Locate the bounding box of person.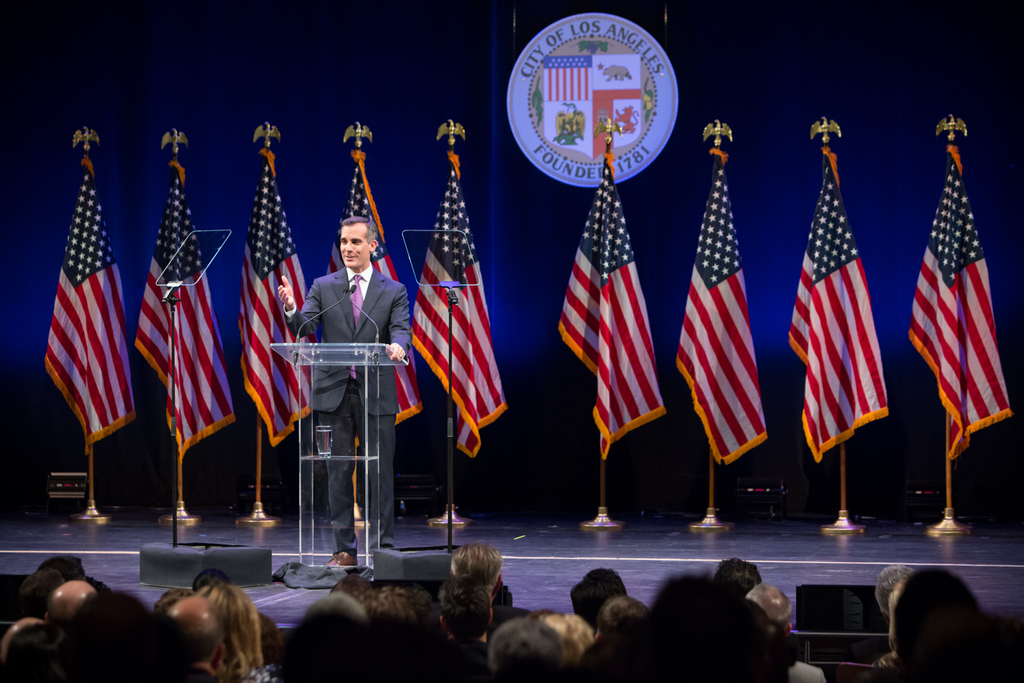
Bounding box: bbox=(863, 565, 997, 682).
